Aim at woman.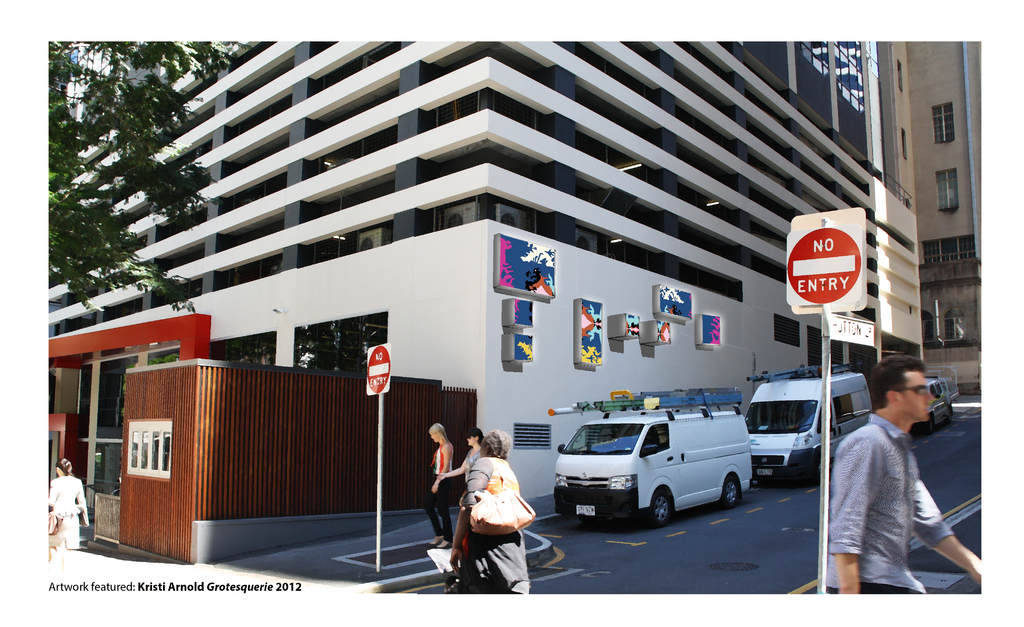
Aimed at box(444, 425, 539, 595).
